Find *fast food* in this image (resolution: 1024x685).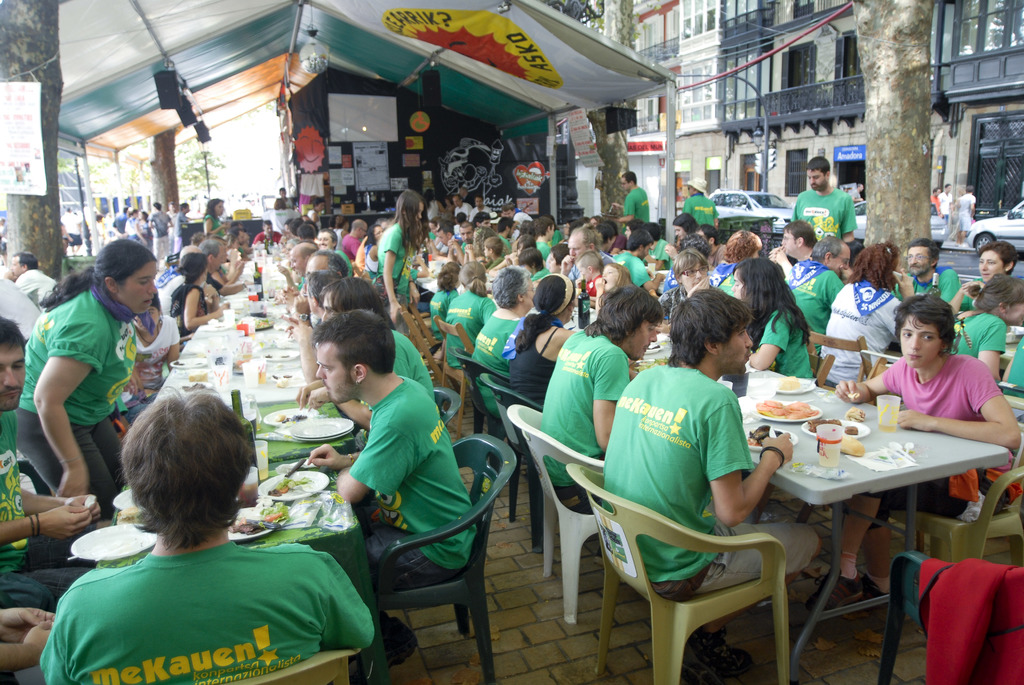
[x1=776, y1=375, x2=797, y2=388].
